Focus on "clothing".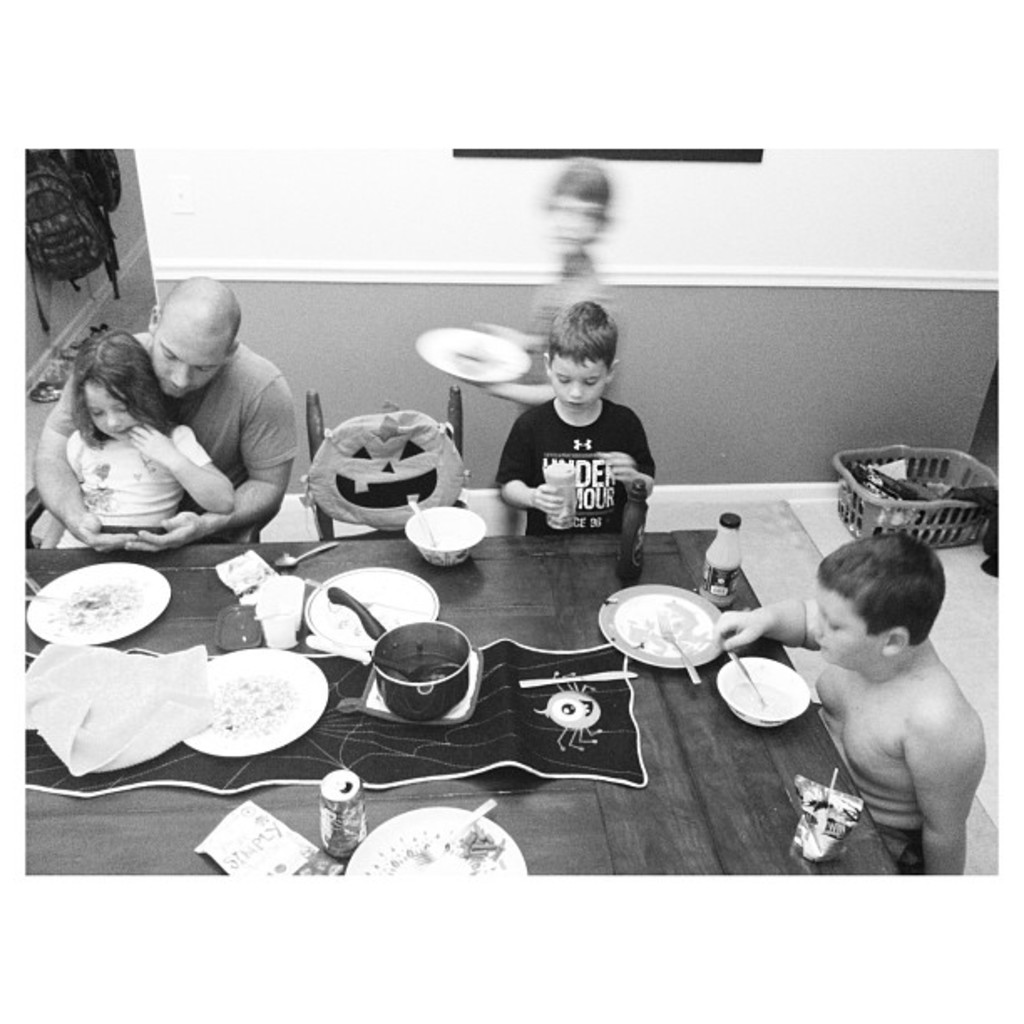
Focused at x1=509 y1=248 x2=617 y2=380.
